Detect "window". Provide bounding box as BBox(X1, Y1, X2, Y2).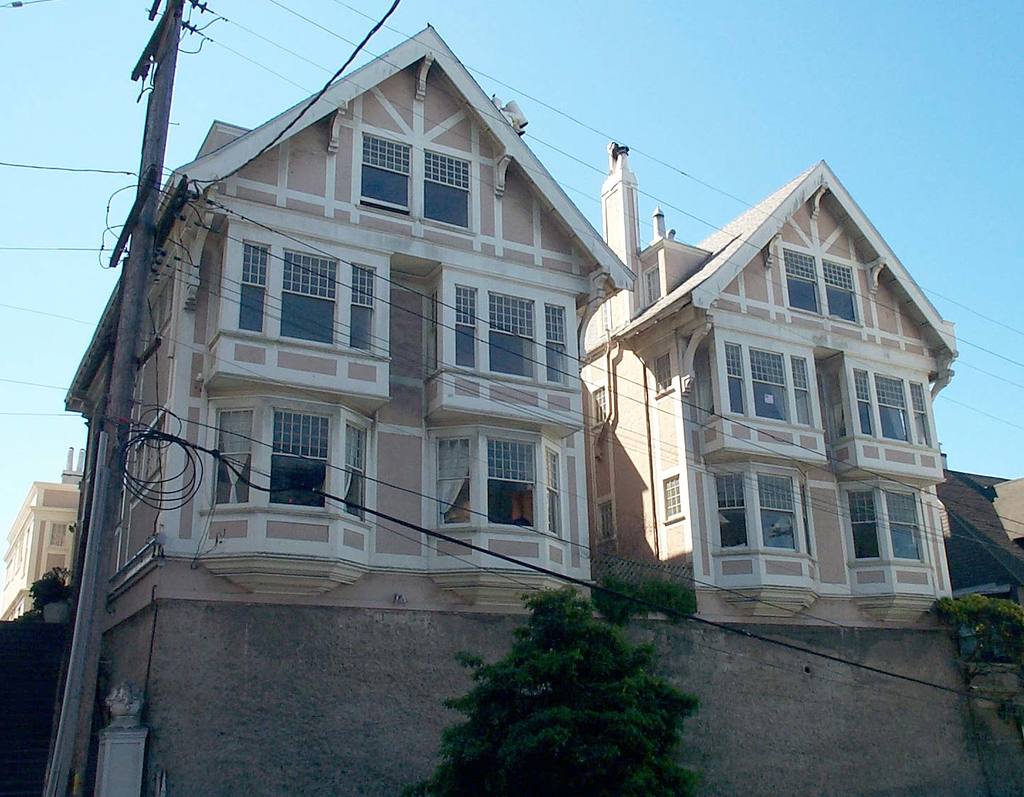
BBox(360, 134, 415, 213).
